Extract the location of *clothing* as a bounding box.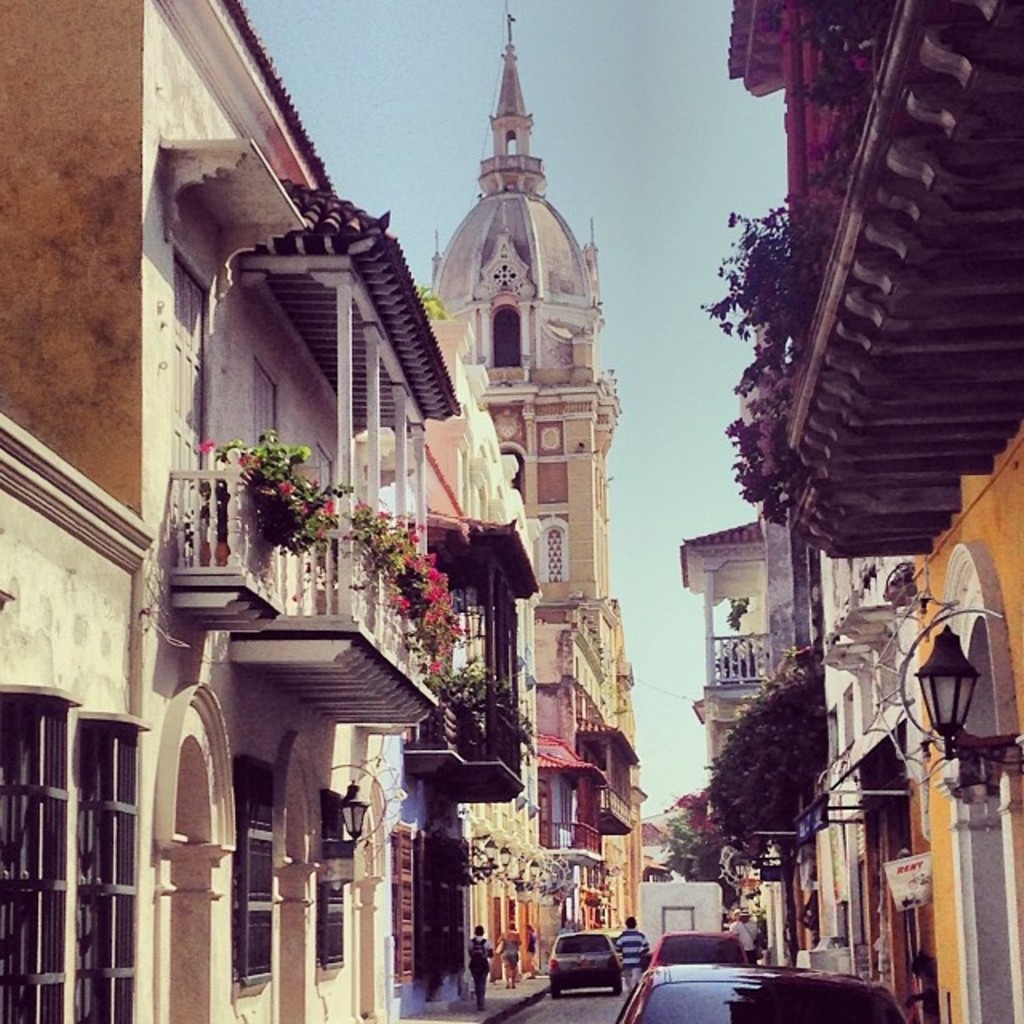
[464,936,496,1005].
